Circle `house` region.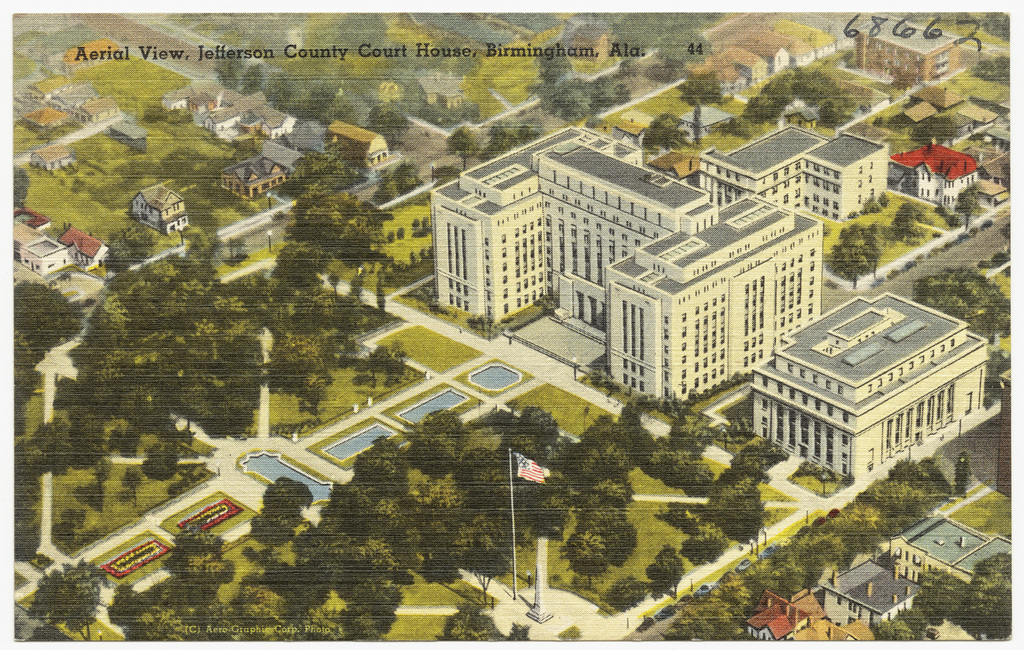
Region: bbox(745, 589, 864, 645).
